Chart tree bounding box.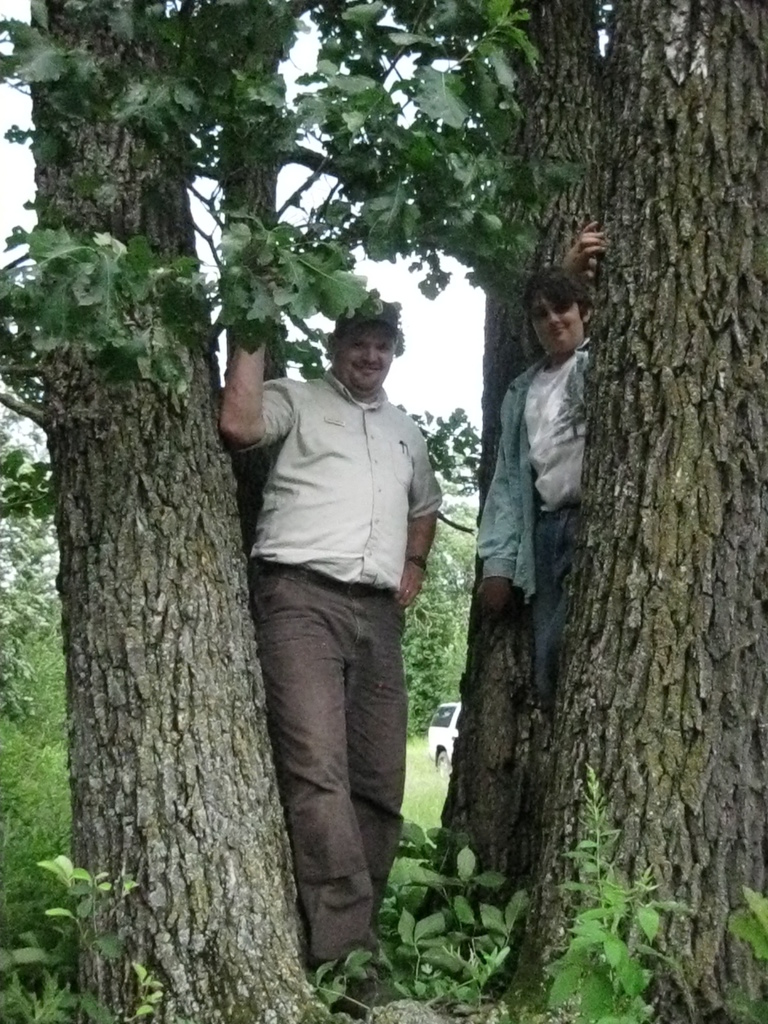
Charted: {"x1": 413, "y1": 0, "x2": 602, "y2": 961}.
